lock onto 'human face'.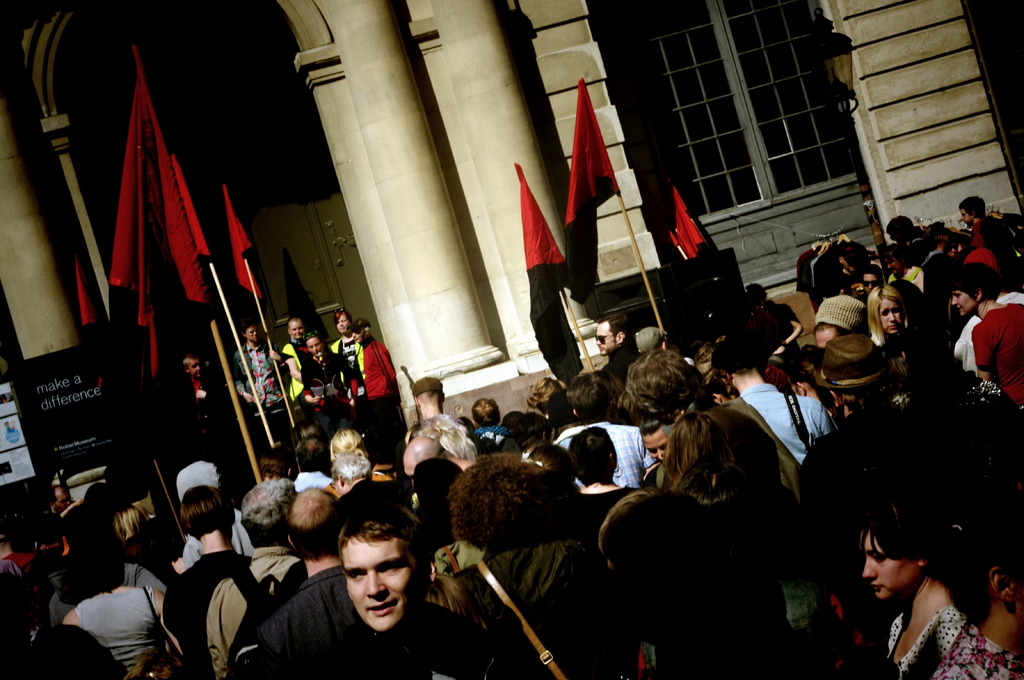
Locked: 950/284/976/313.
